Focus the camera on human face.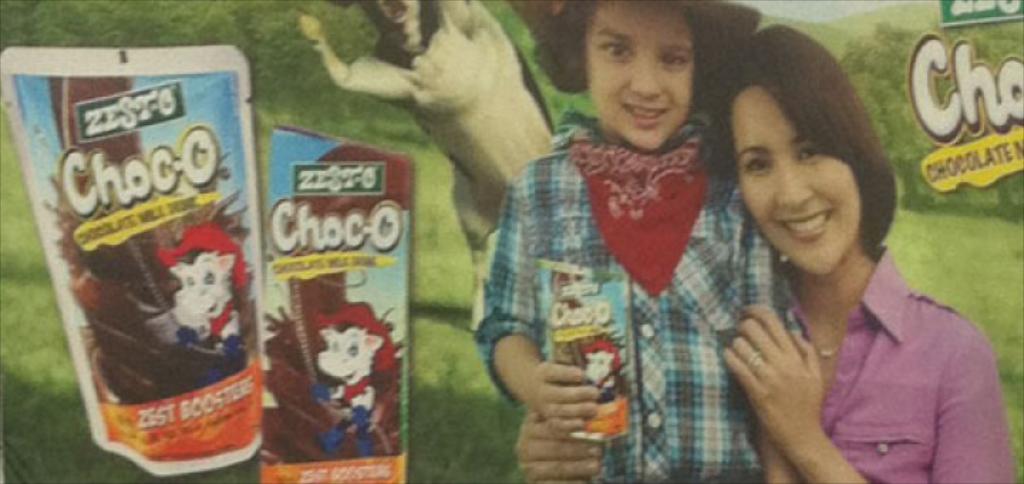
Focus region: BBox(576, 0, 698, 154).
